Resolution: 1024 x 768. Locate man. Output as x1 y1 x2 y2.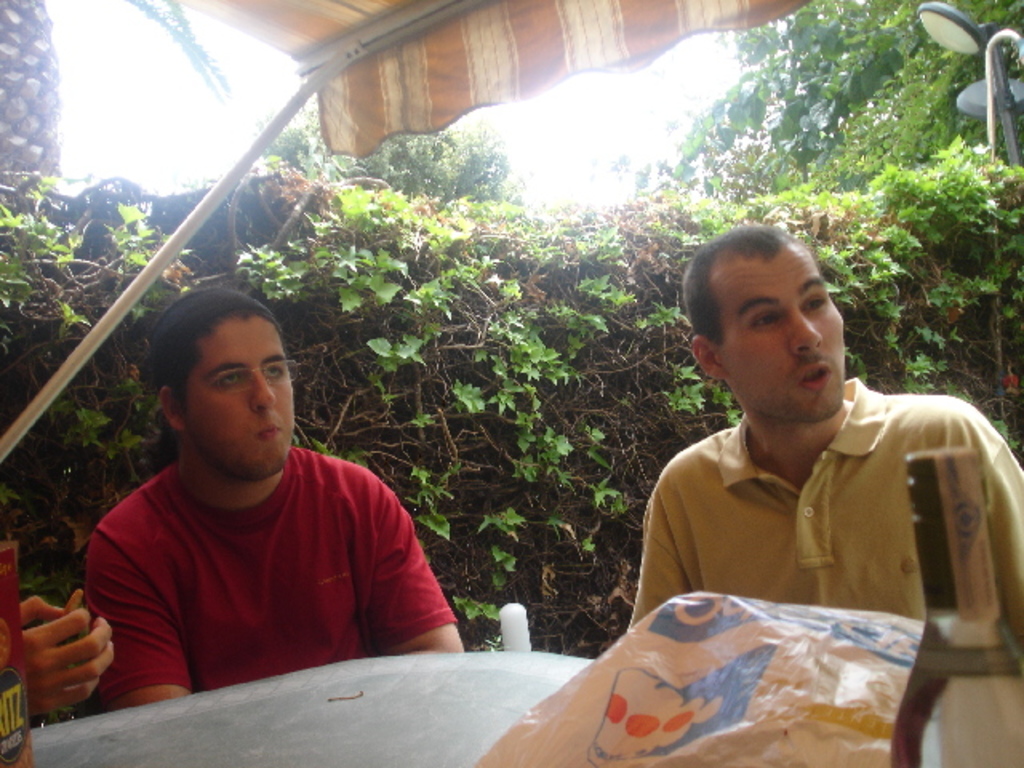
77 293 462 723.
